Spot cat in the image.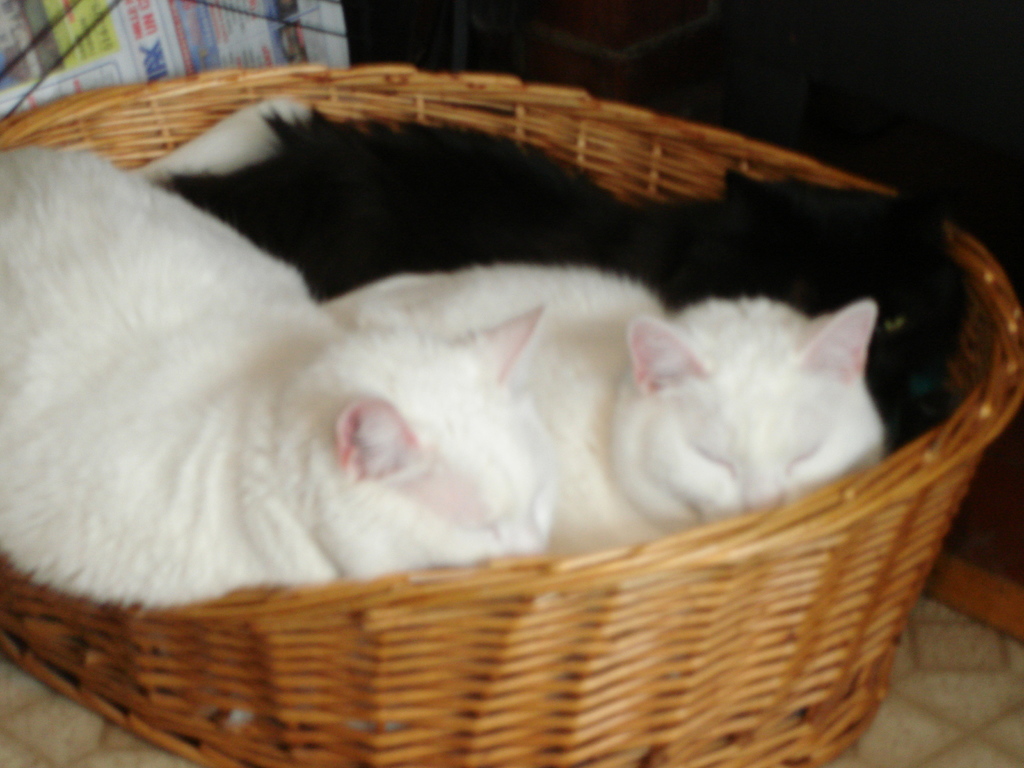
cat found at (x1=150, y1=100, x2=967, y2=445).
